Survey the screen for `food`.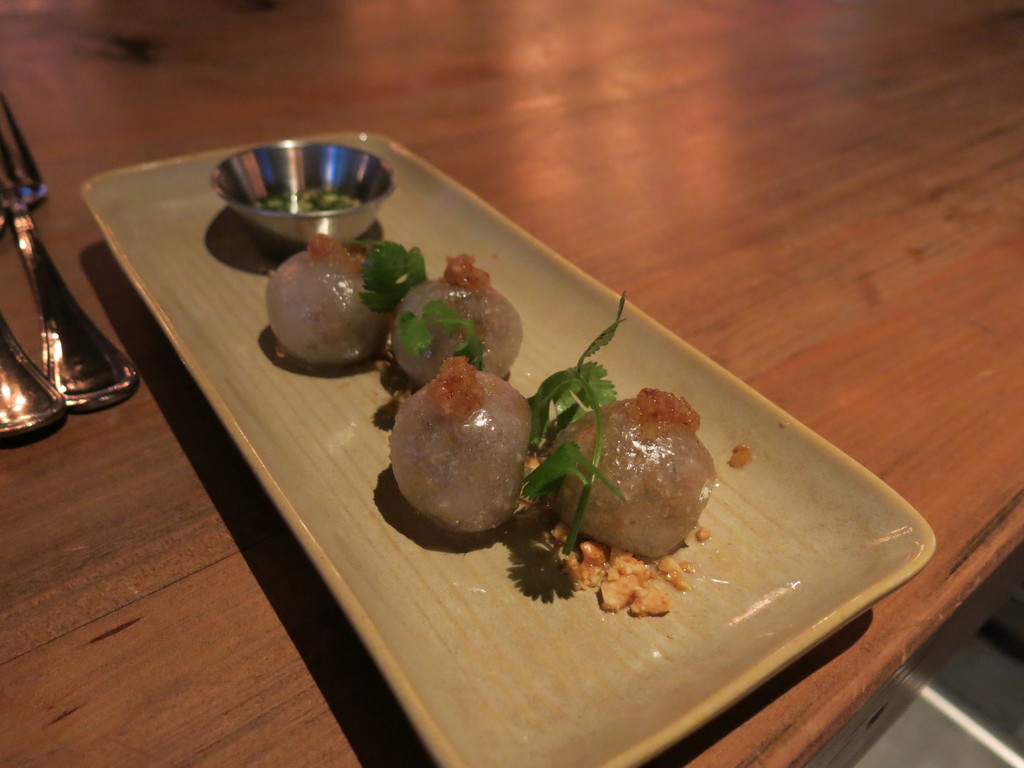
Survey found: bbox=[397, 359, 540, 554].
